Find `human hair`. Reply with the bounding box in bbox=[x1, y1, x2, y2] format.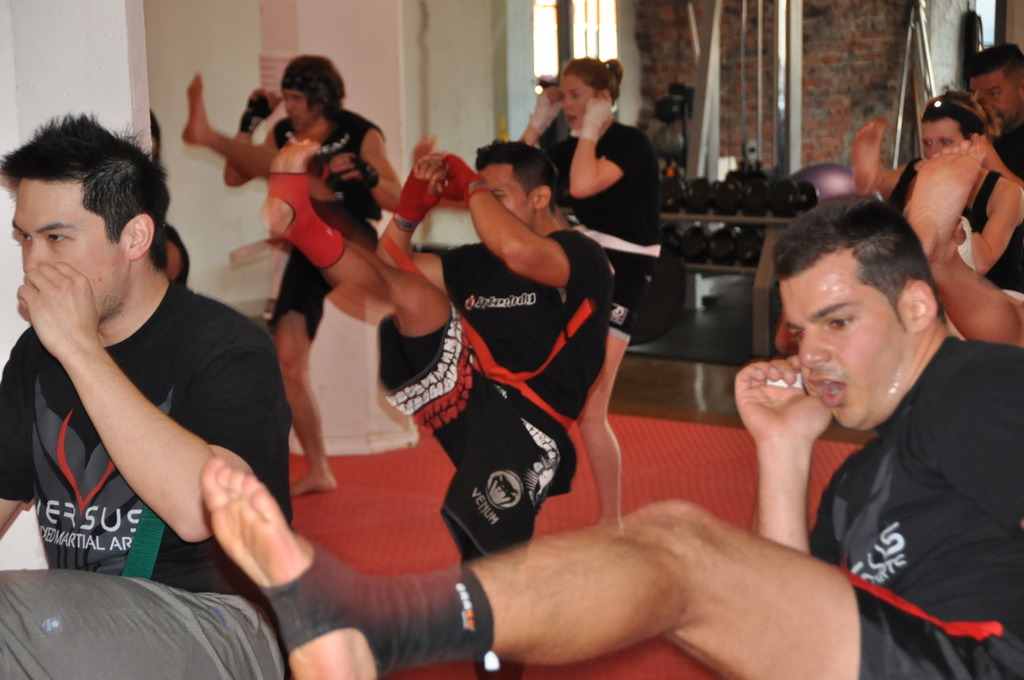
bbox=[770, 194, 949, 338].
